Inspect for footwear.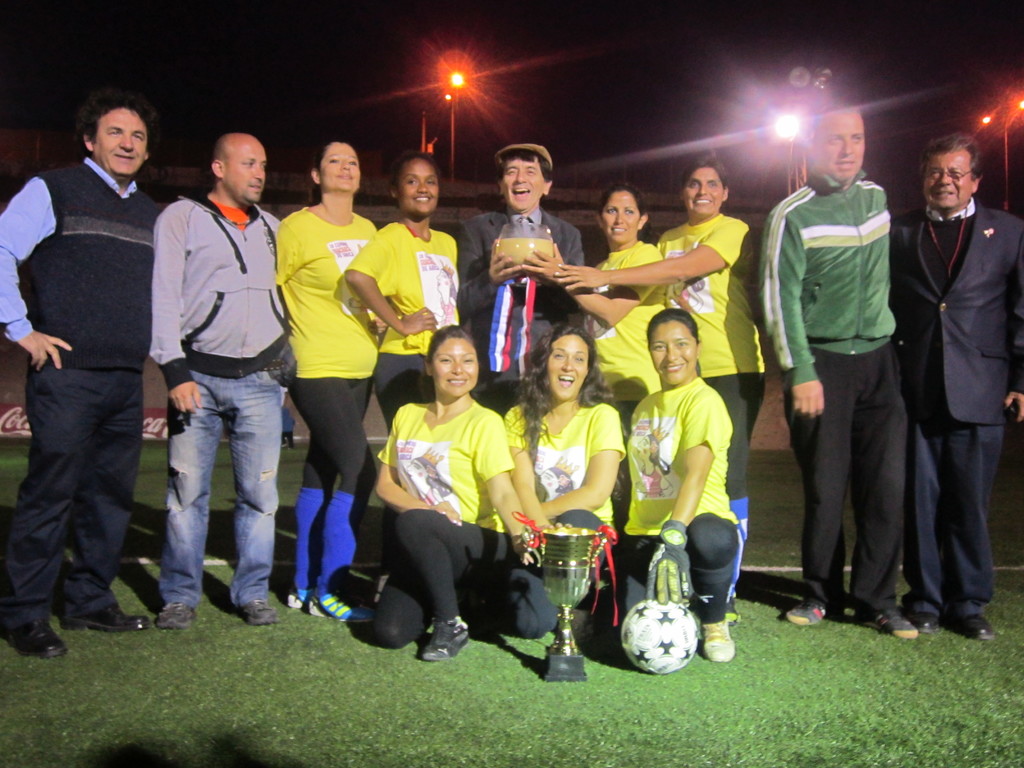
Inspection: crop(696, 560, 736, 664).
